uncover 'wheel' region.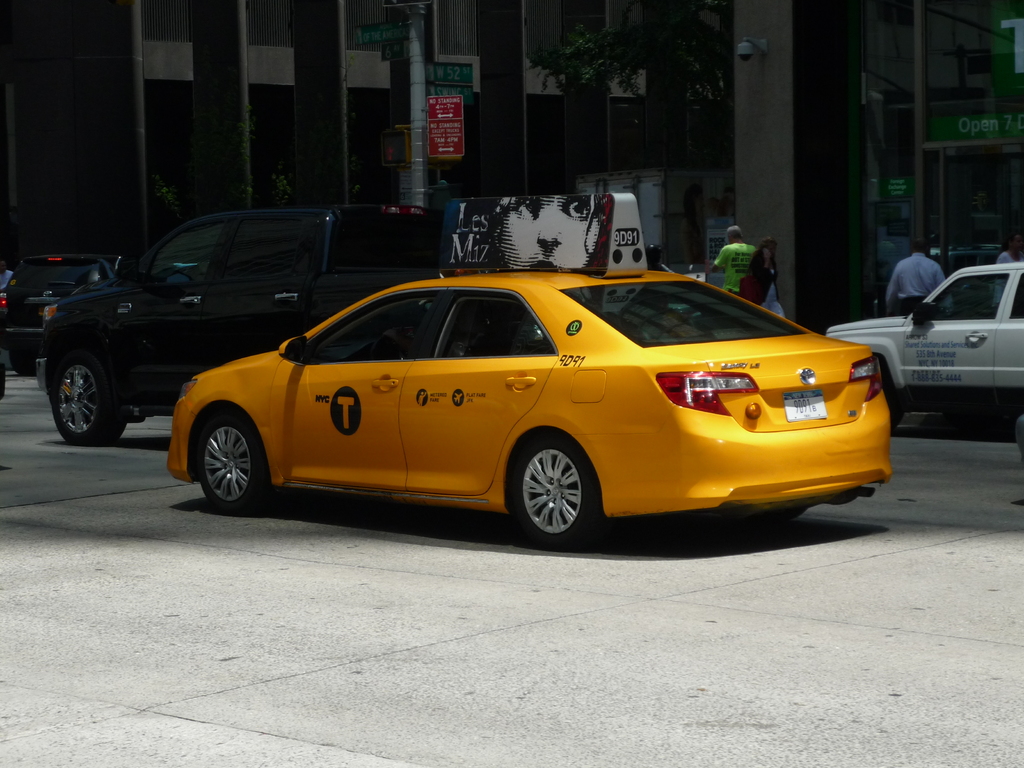
Uncovered: [197, 418, 268, 511].
